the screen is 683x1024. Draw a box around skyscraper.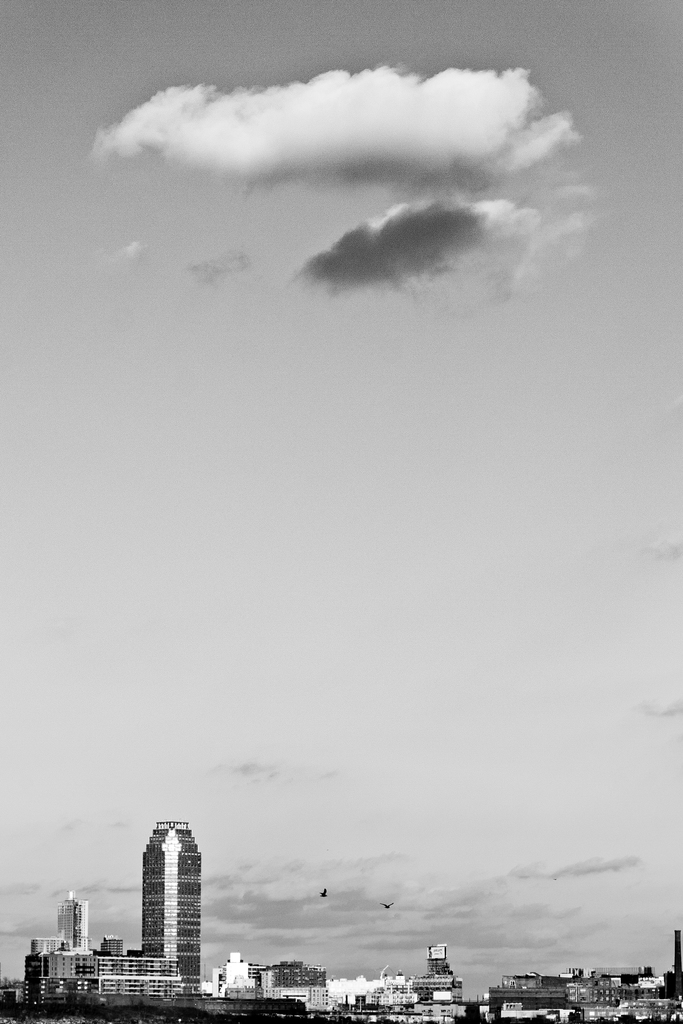
[left=107, top=824, right=216, bottom=988].
